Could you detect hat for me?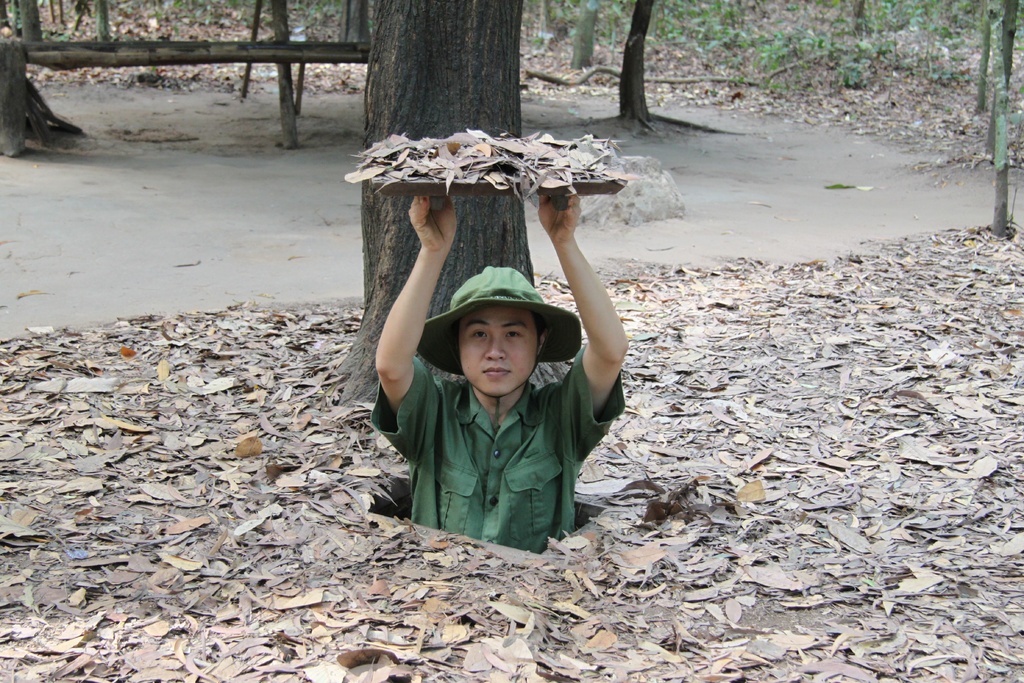
Detection result: [420, 263, 582, 372].
